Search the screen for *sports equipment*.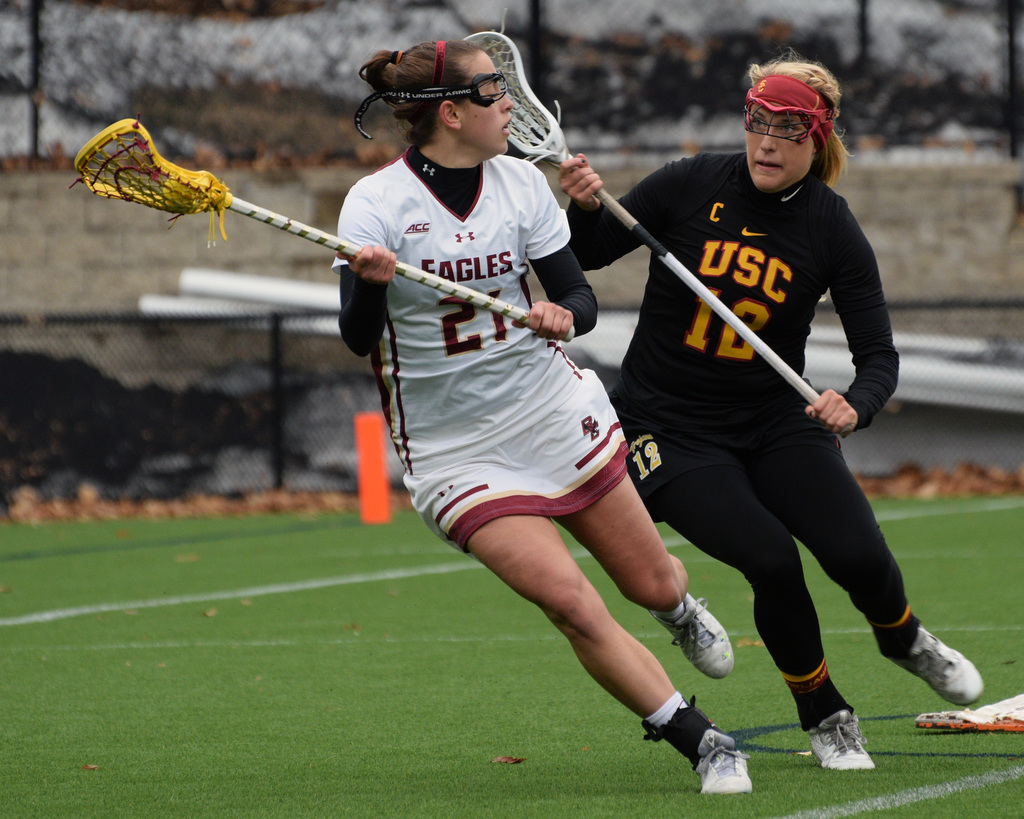
Found at region(648, 592, 734, 680).
